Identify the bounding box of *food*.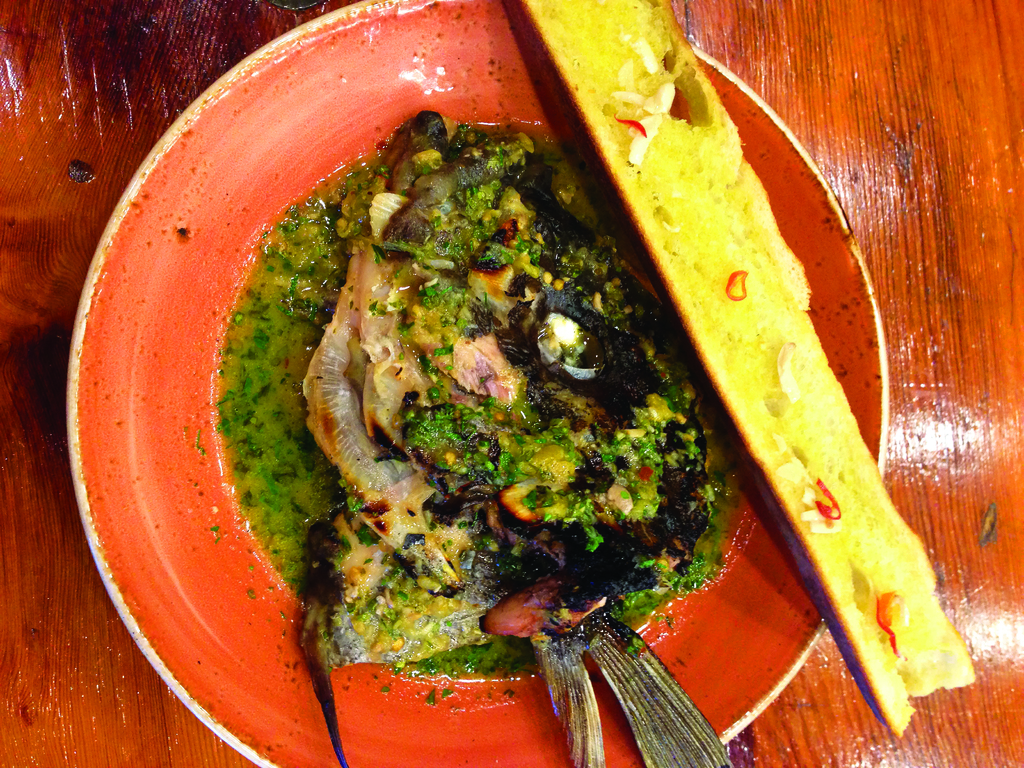
box(246, 120, 673, 697).
